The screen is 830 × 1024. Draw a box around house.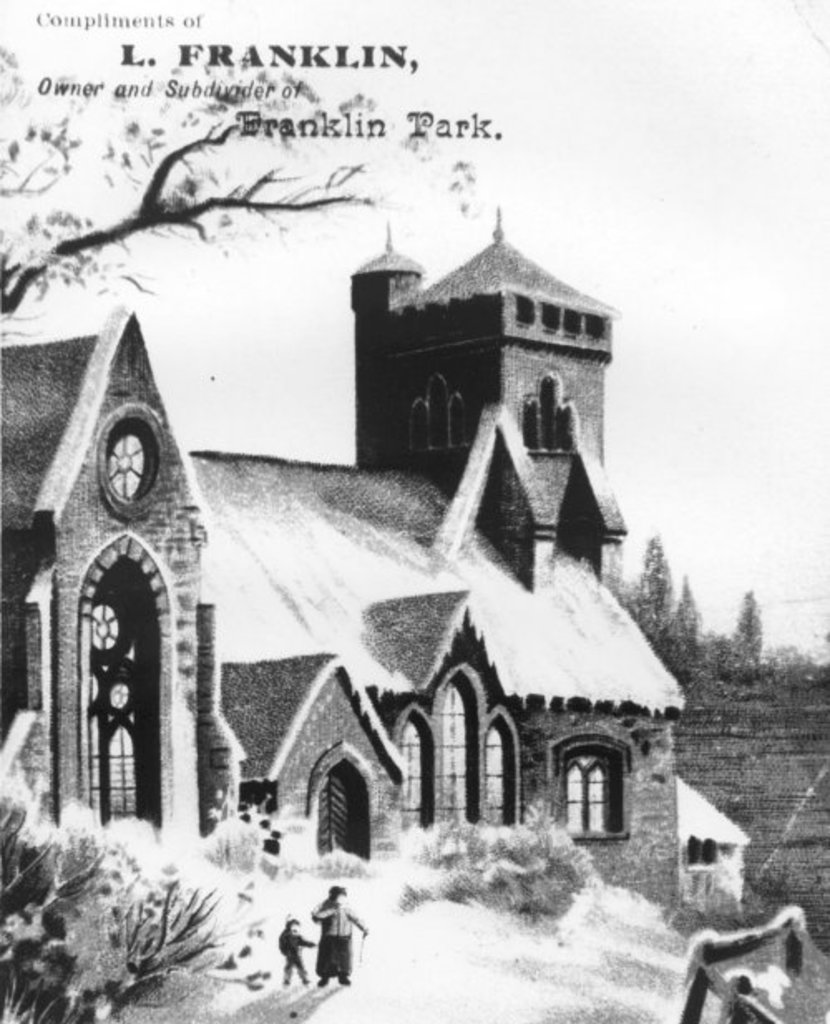
pyautogui.locateOnScreen(121, 178, 679, 890).
